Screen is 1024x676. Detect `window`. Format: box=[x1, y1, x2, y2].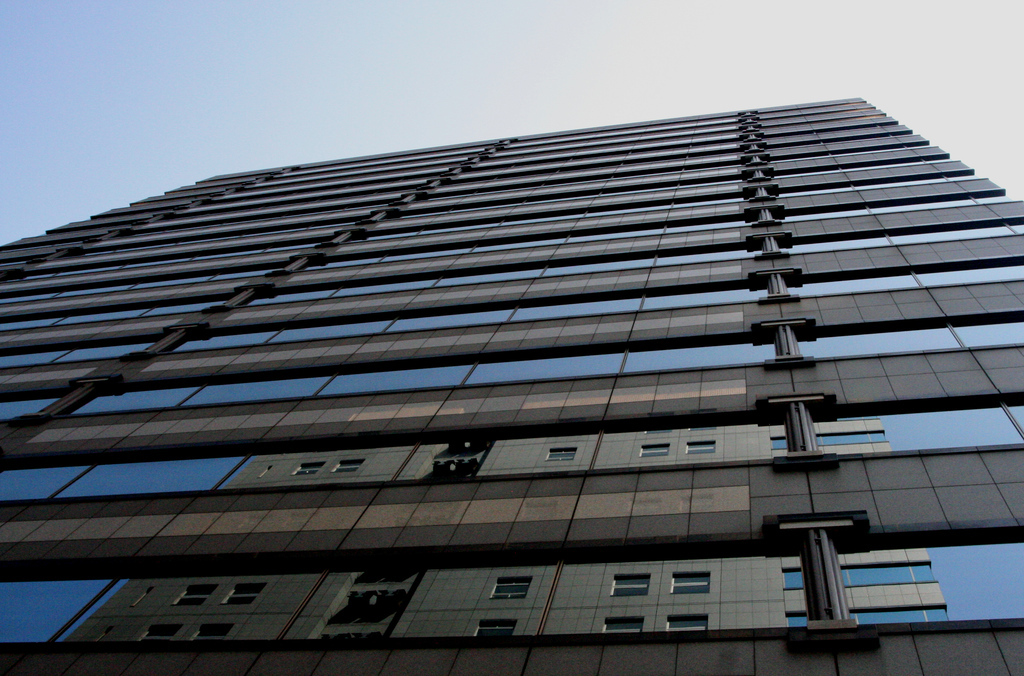
box=[172, 581, 216, 604].
